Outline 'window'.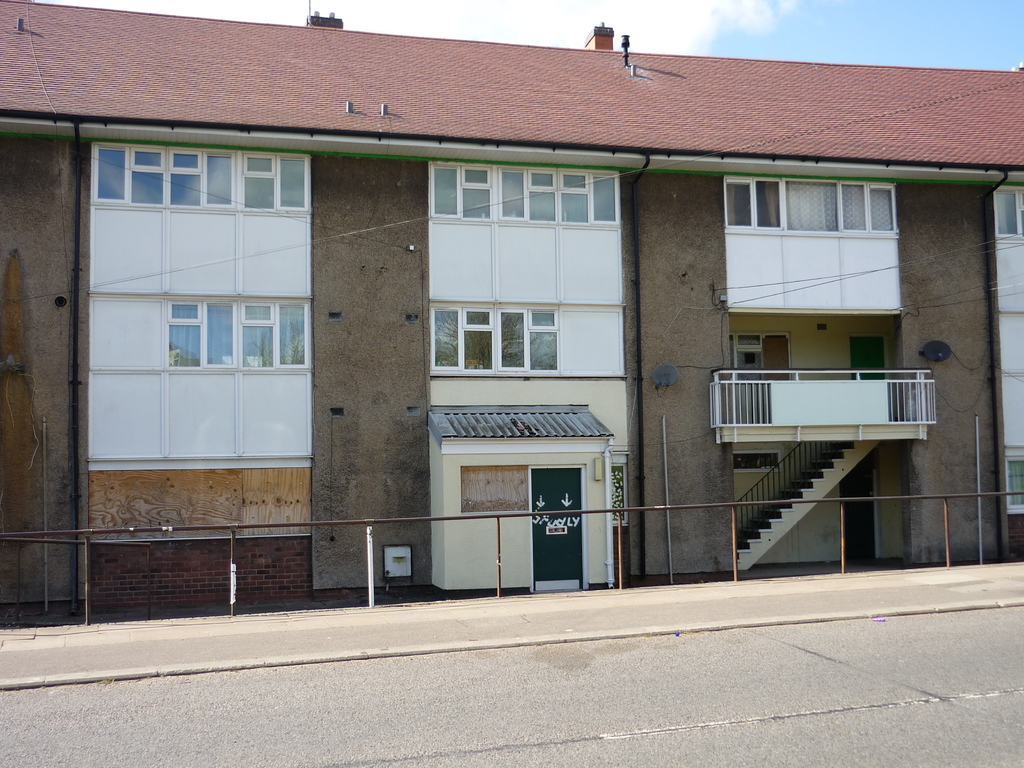
Outline: left=278, top=302, right=310, bottom=363.
